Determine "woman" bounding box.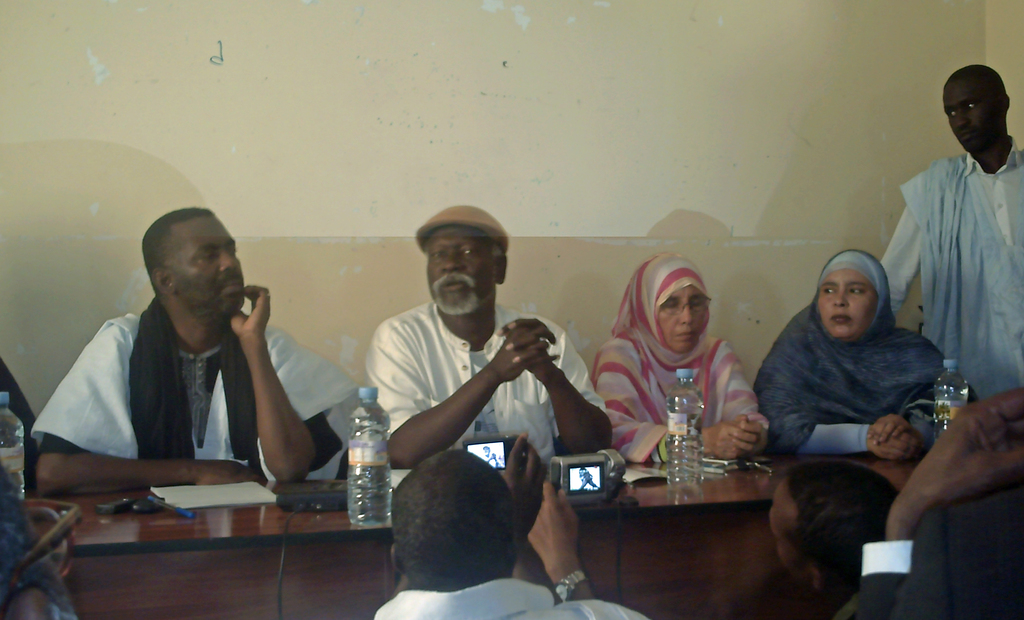
Determined: Rect(745, 238, 967, 482).
